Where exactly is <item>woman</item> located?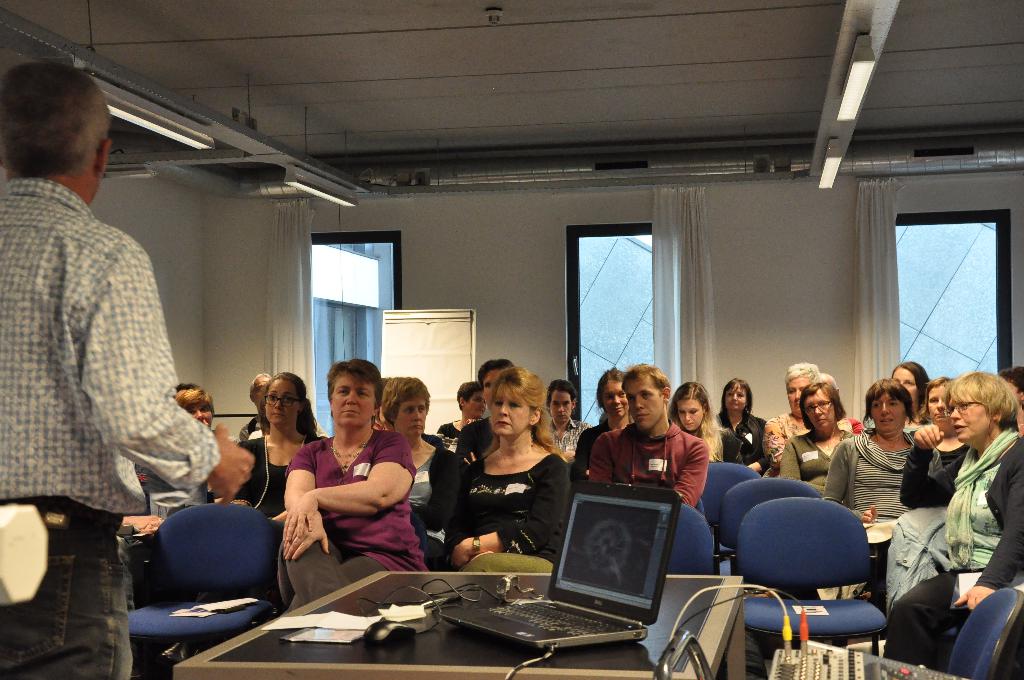
Its bounding box is (x1=717, y1=377, x2=767, y2=466).
